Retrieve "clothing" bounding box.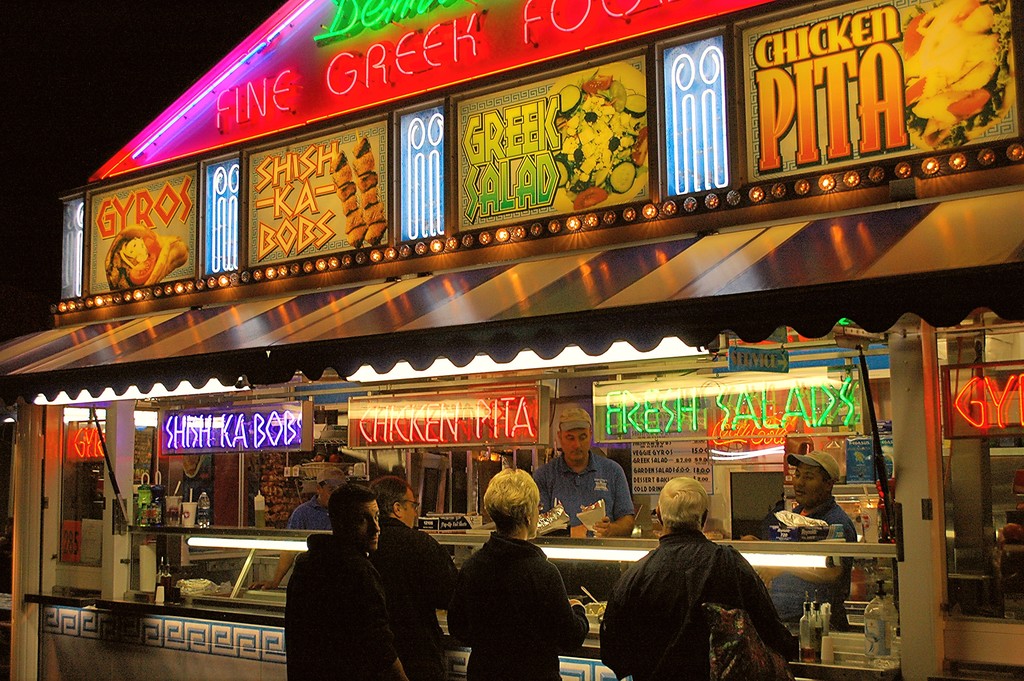
Bounding box: [left=773, top=500, right=867, bottom=623].
